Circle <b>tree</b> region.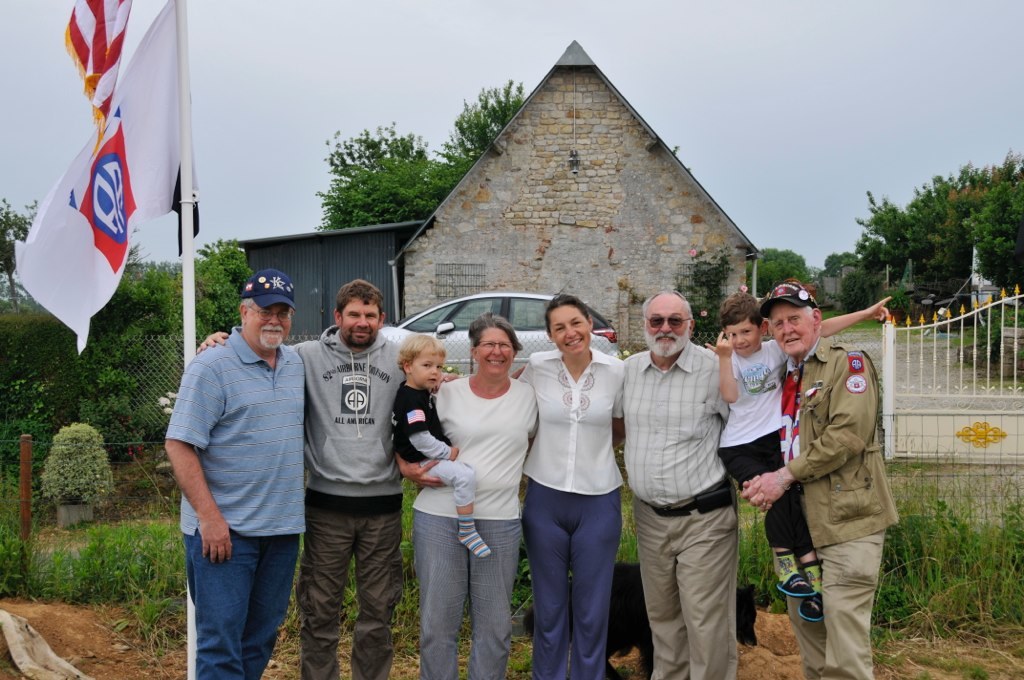
Region: x1=748, y1=246, x2=815, y2=298.
